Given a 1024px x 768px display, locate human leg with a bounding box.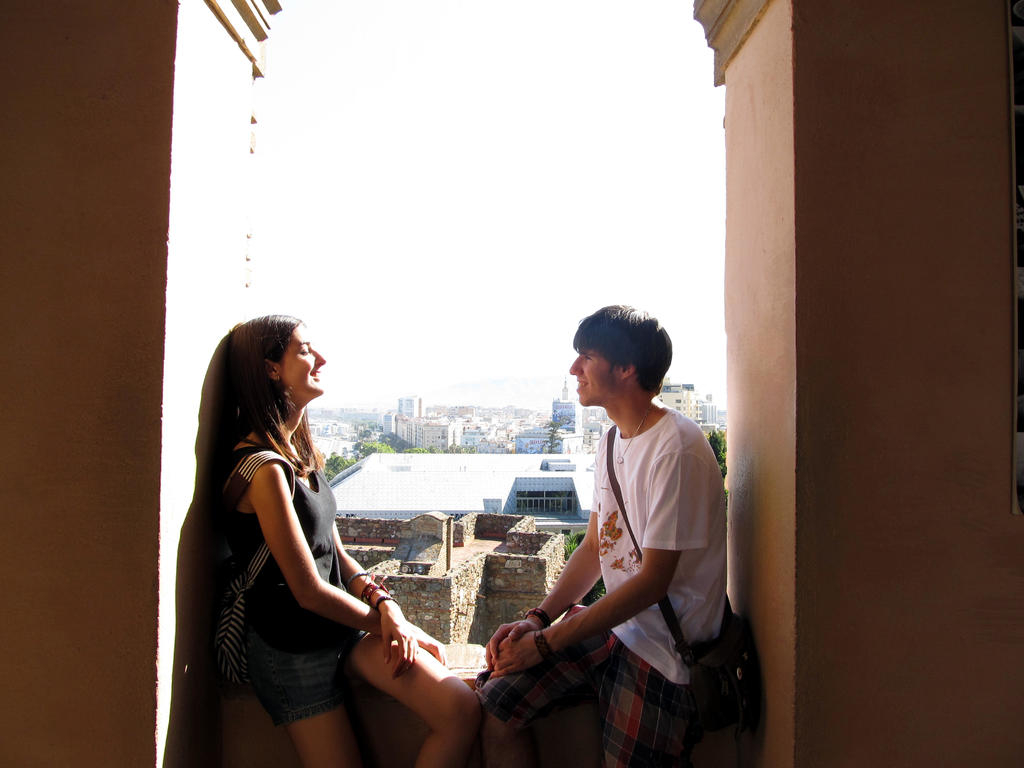
Located: x1=351 y1=627 x2=481 y2=754.
